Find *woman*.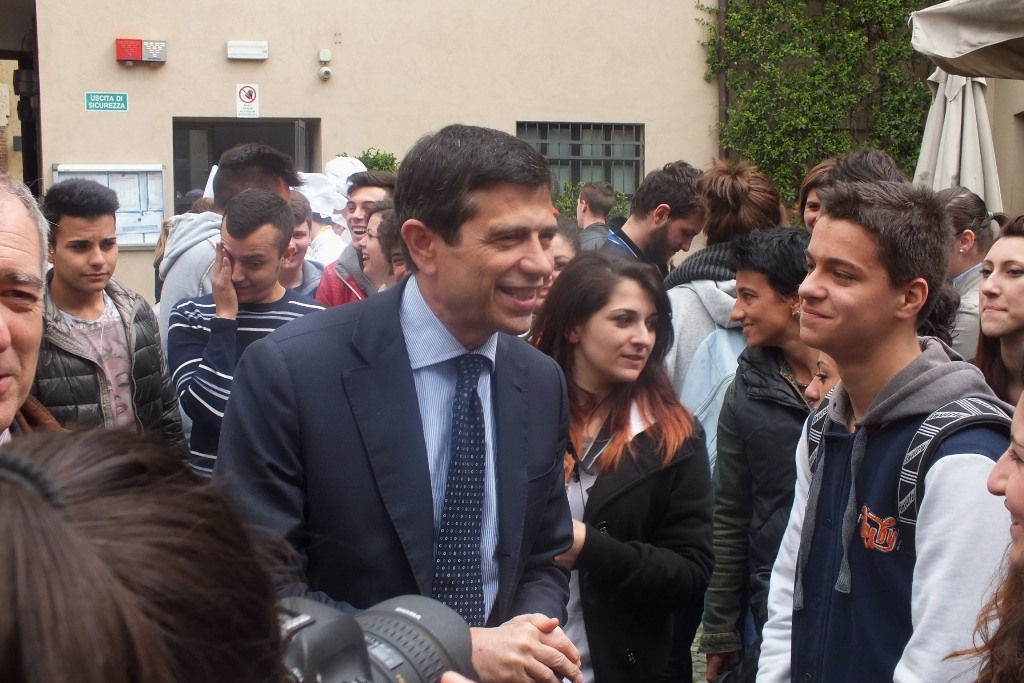
(left=695, top=224, right=828, bottom=682).
